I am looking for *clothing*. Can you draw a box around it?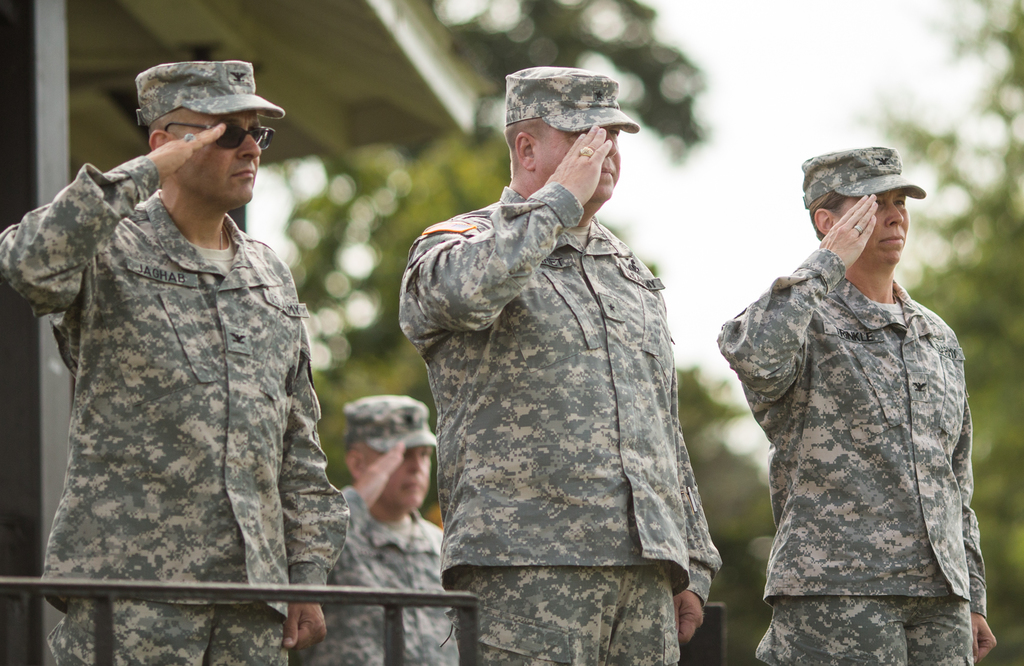
Sure, the bounding box is BBox(399, 179, 723, 665).
